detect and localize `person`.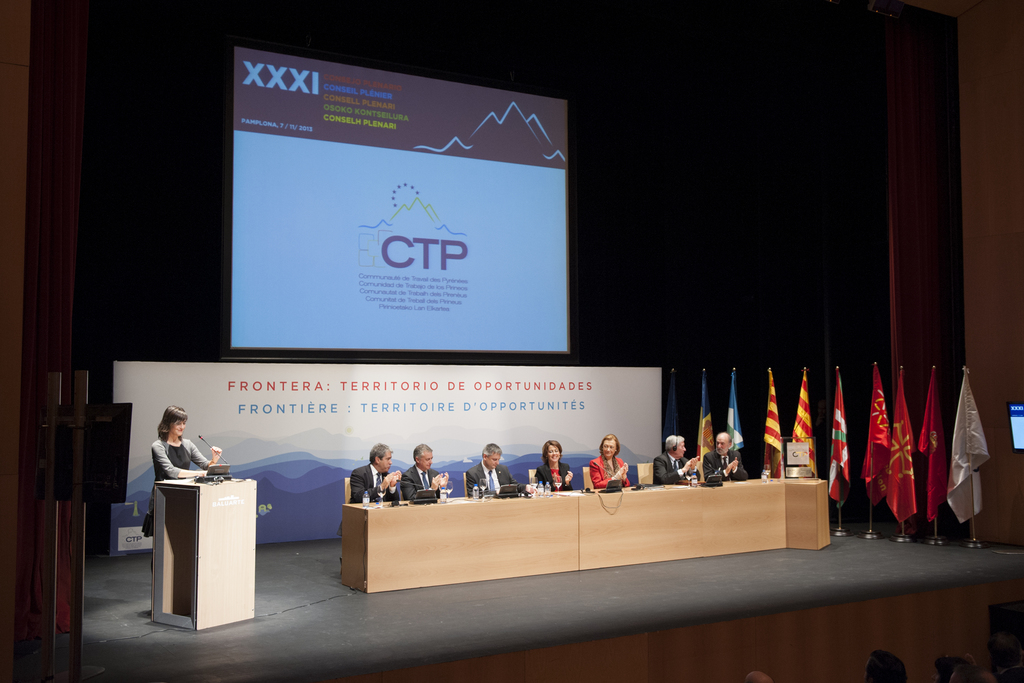
Localized at [701, 431, 748, 482].
